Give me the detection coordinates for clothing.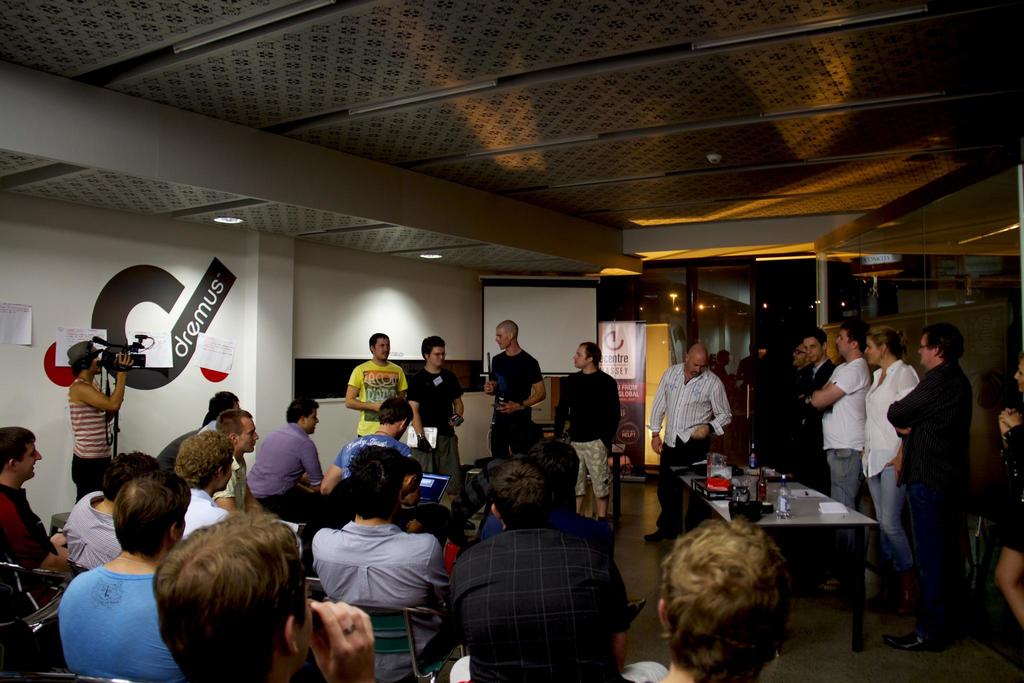
(484, 340, 550, 439).
